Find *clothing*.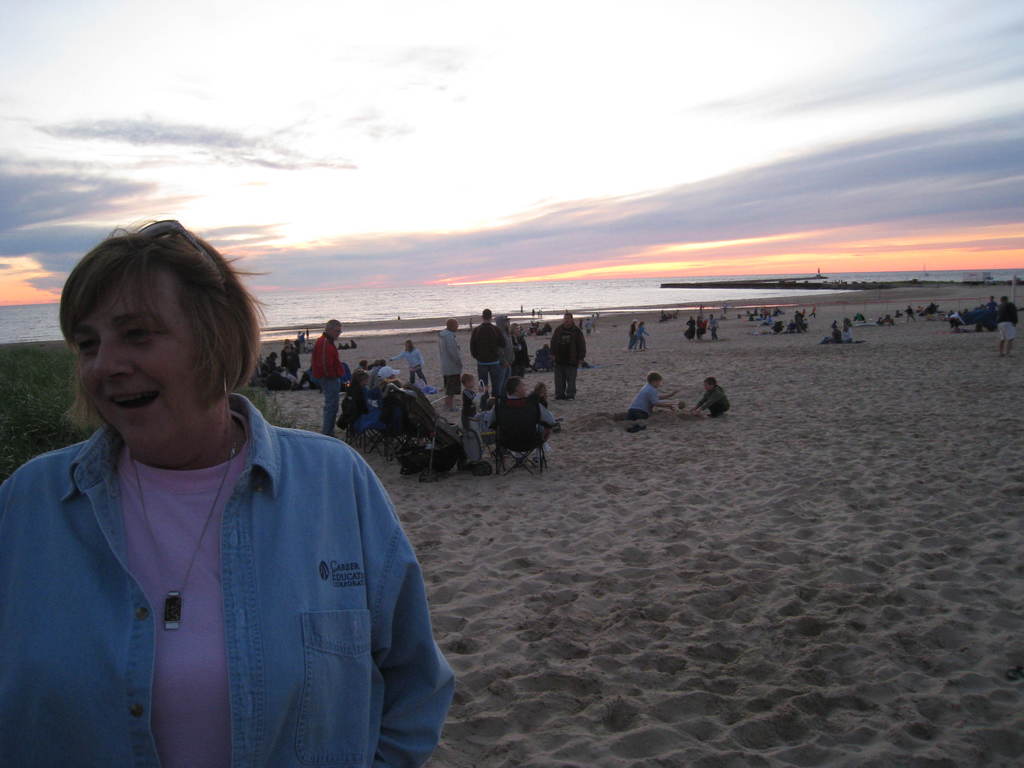
[840, 324, 854, 340].
